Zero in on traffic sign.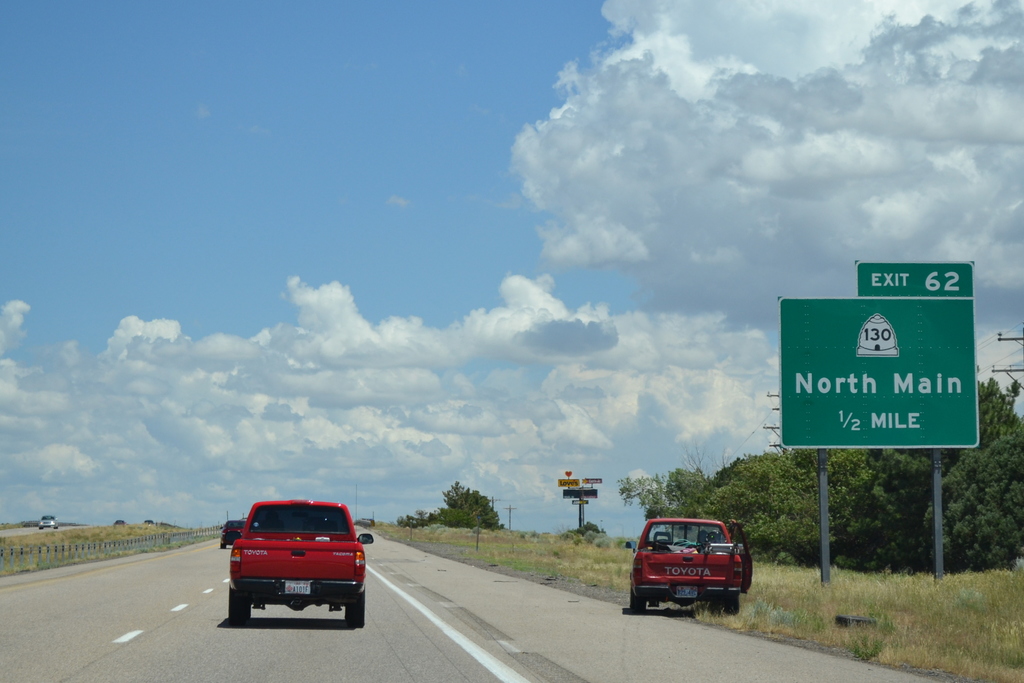
Zeroed in: bbox=[775, 294, 985, 451].
